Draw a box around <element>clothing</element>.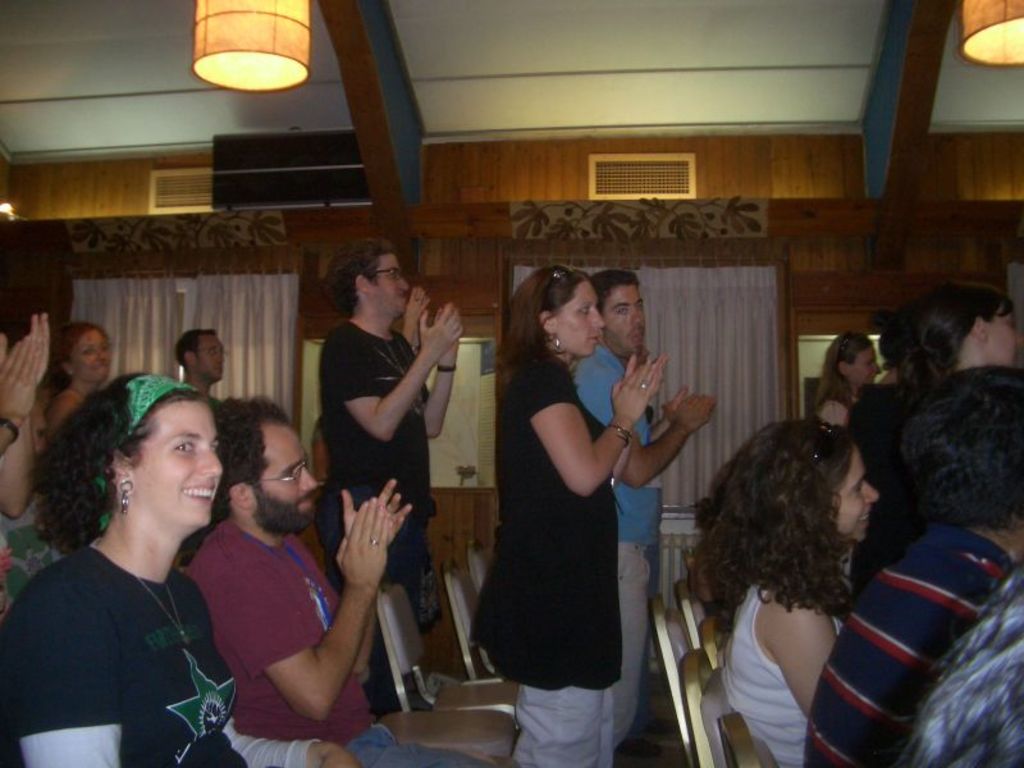
pyautogui.locateOnScreen(316, 321, 438, 616).
